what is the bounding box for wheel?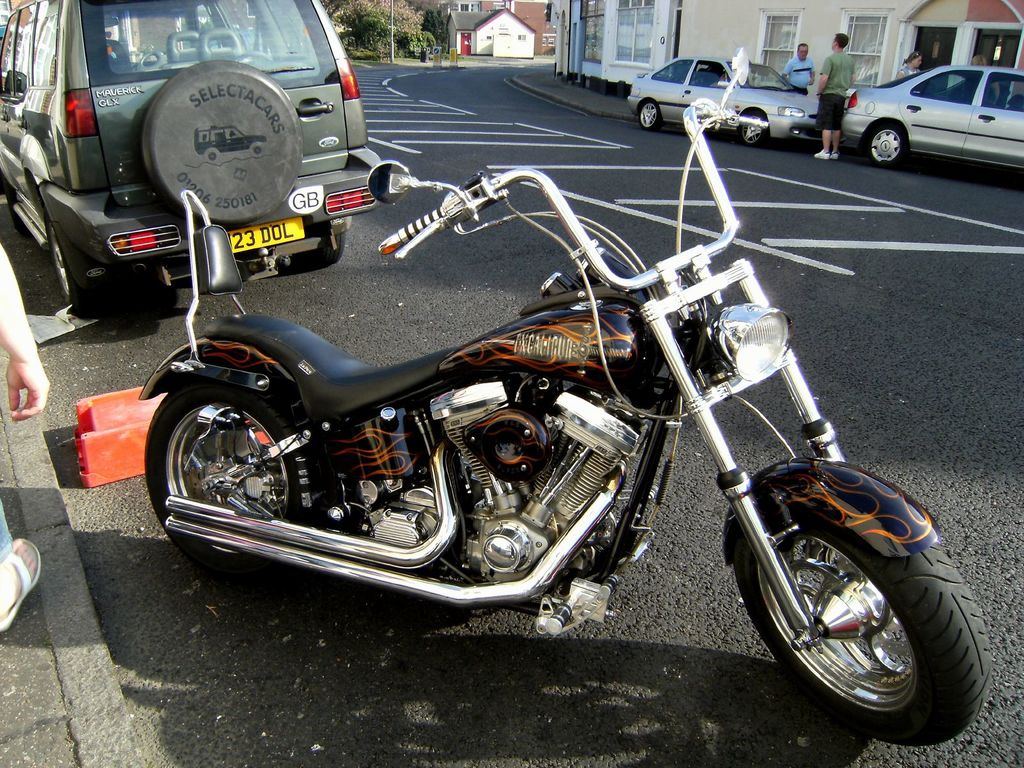
x1=863, y1=124, x2=910, y2=166.
